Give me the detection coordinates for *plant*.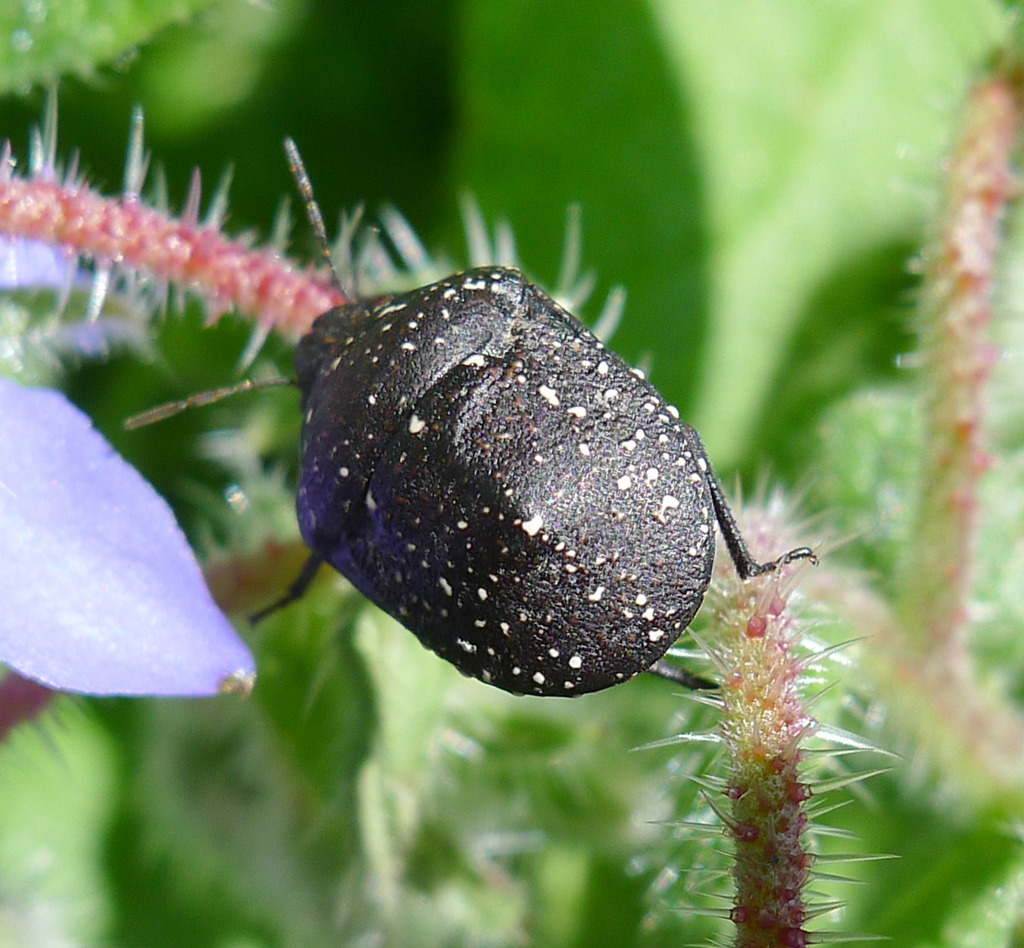
[left=0, top=0, right=1023, bottom=947].
